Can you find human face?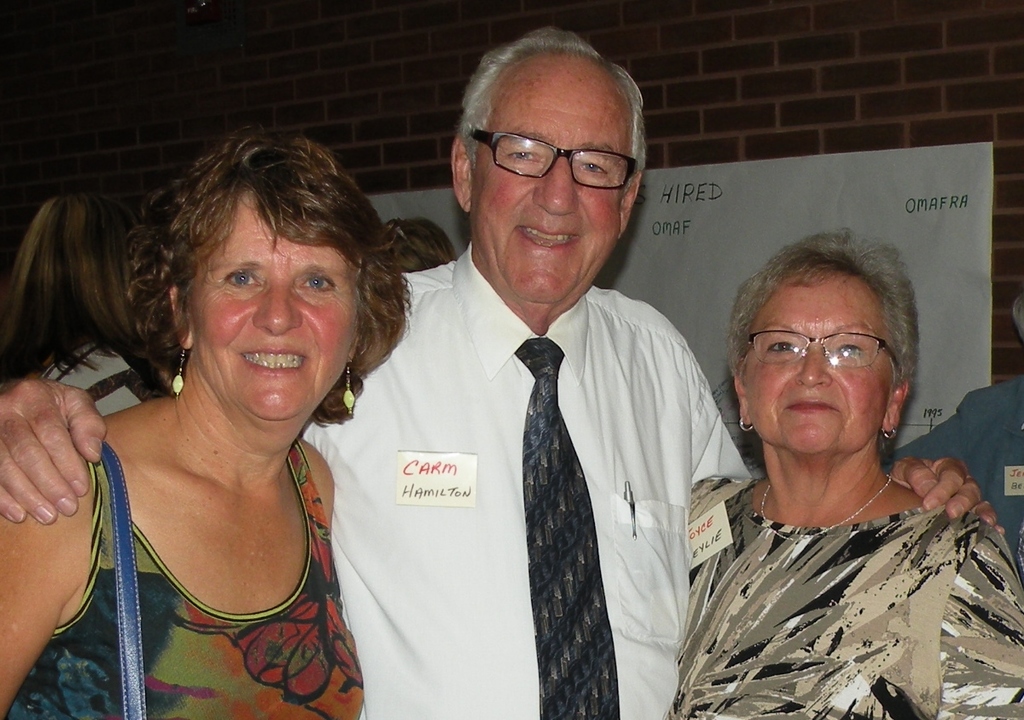
Yes, bounding box: <bbox>187, 192, 363, 422</bbox>.
